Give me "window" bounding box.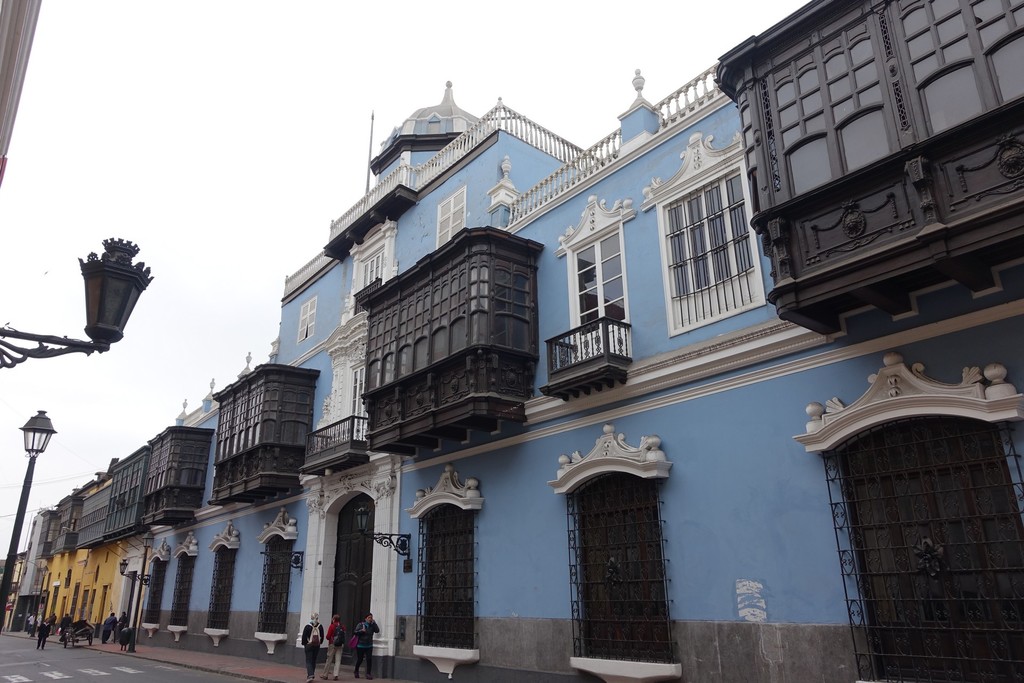
bbox=(168, 548, 198, 626).
